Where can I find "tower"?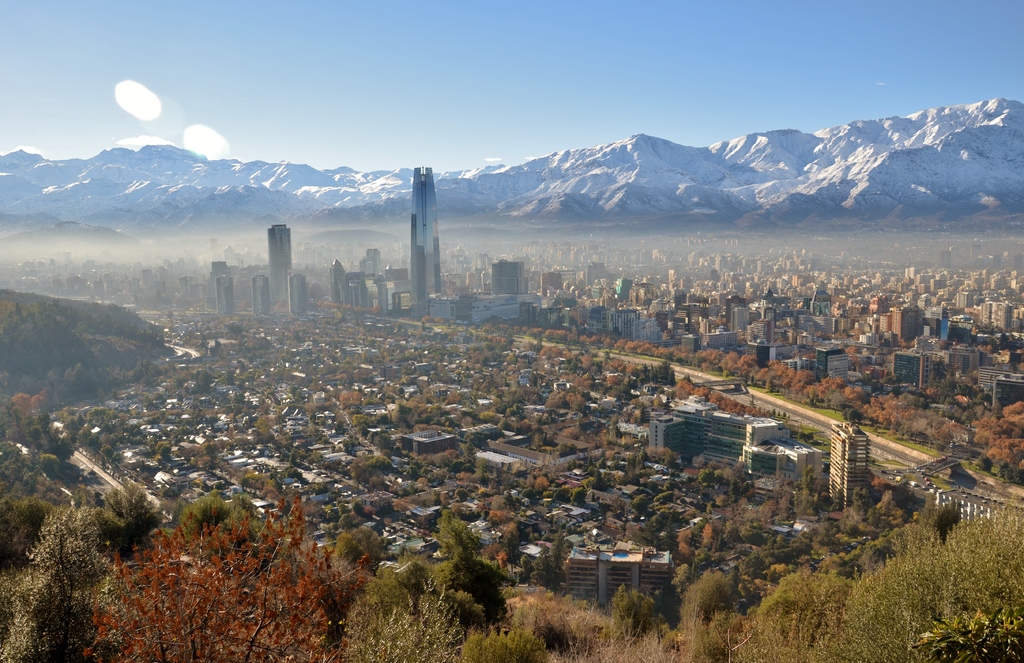
You can find it at 290,276,306,313.
